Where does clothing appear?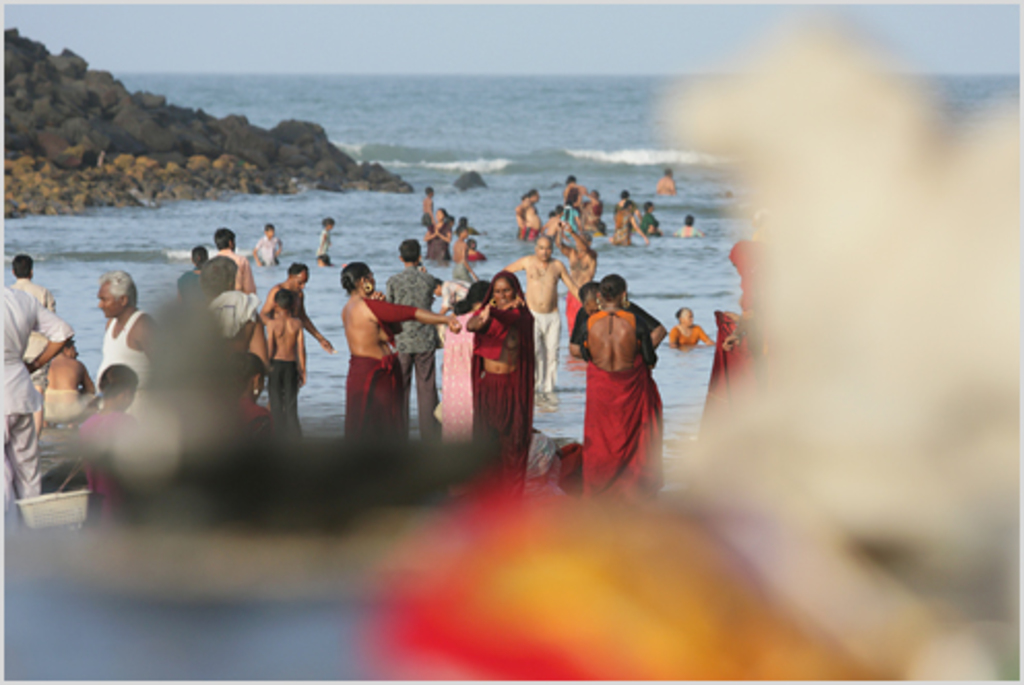
Appears at detection(93, 303, 161, 435).
